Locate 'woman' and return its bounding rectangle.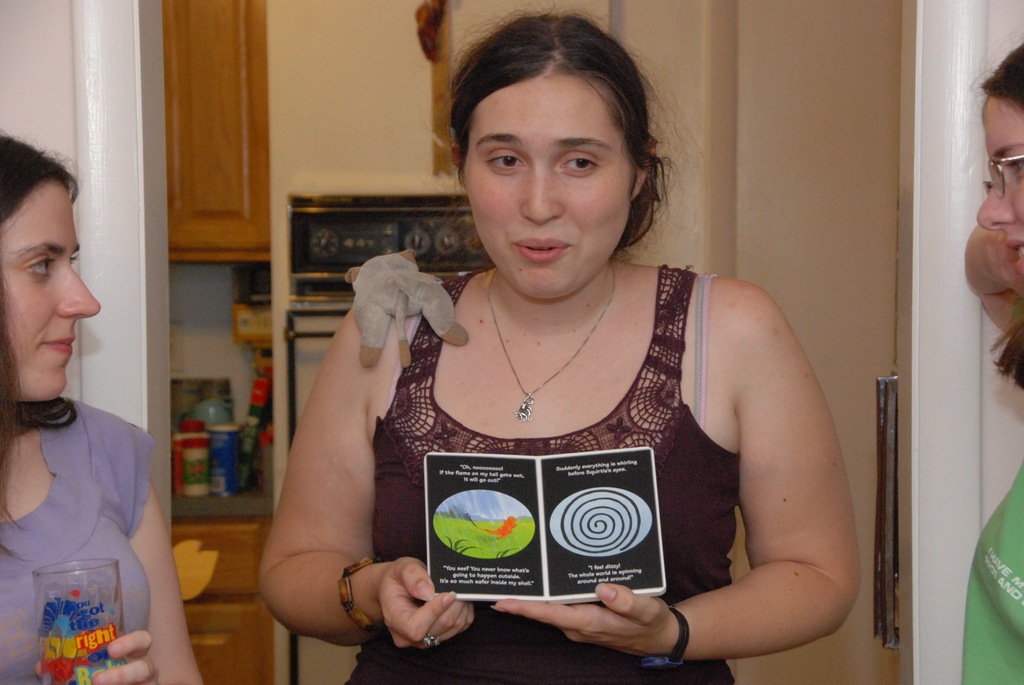
[0, 127, 200, 684].
